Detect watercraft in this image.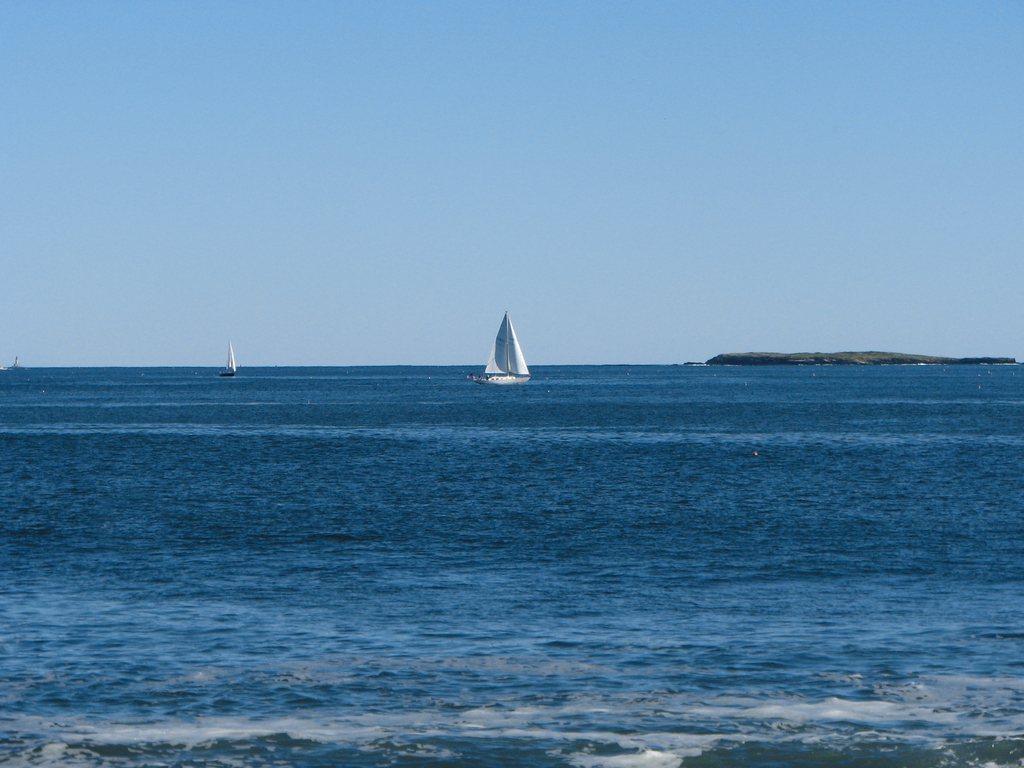
Detection: rect(218, 342, 237, 379).
